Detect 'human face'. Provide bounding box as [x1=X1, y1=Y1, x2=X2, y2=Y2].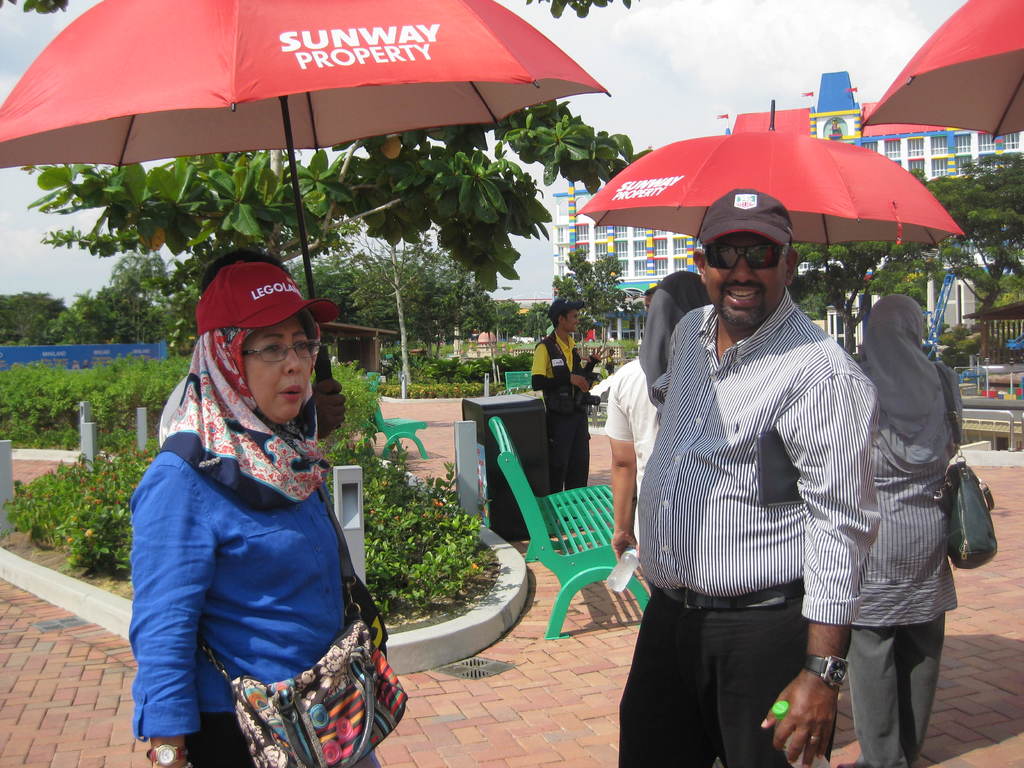
[x1=706, y1=234, x2=788, y2=331].
